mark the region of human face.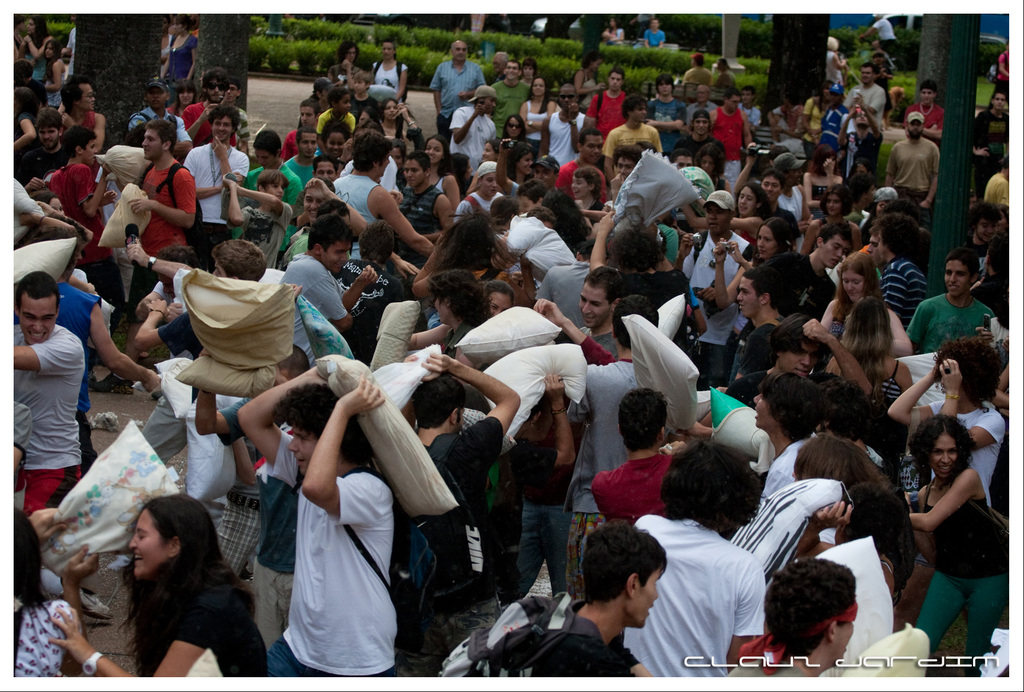
Region: 380 150 392 178.
